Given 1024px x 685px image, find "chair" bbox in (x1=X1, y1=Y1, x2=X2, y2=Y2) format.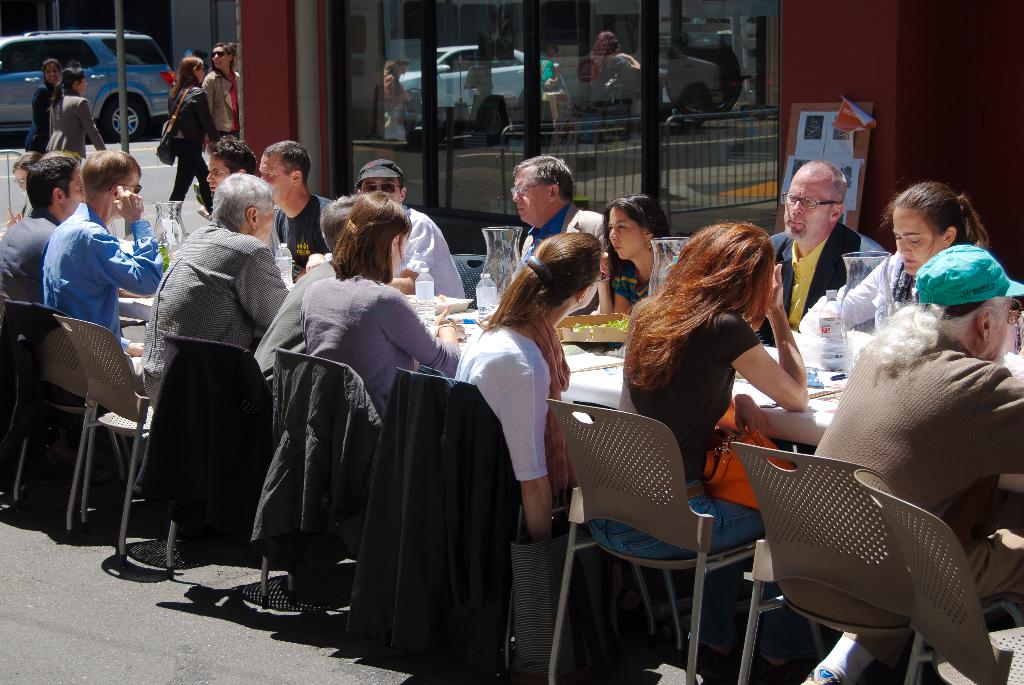
(x1=399, y1=370, x2=650, y2=673).
